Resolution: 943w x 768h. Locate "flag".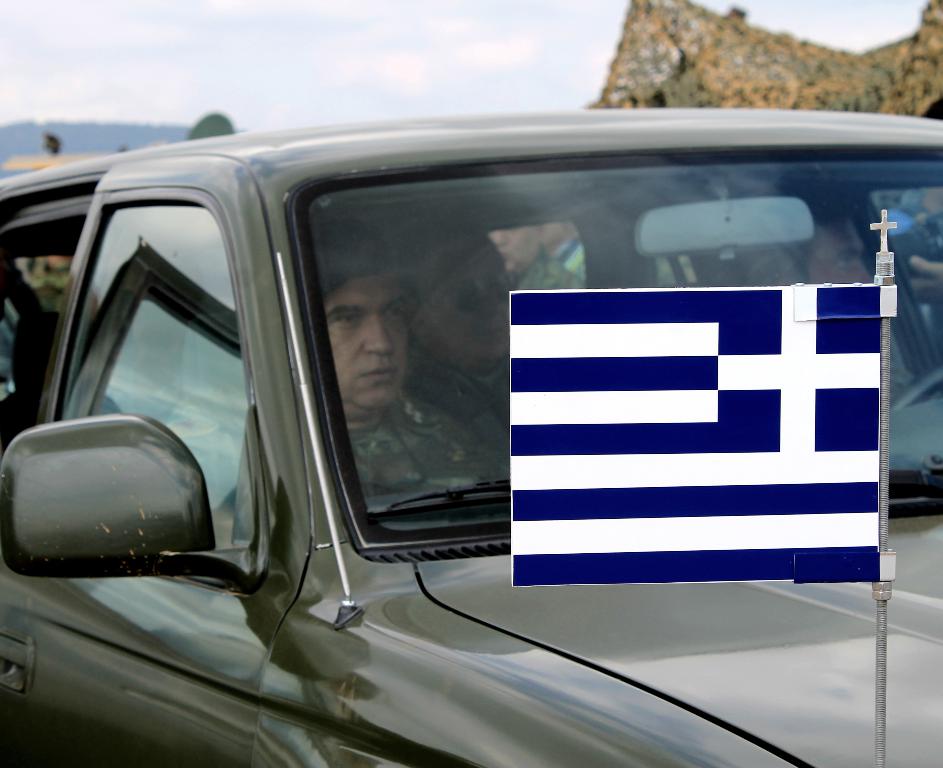
[x1=504, y1=283, x2=882, y2=589].
